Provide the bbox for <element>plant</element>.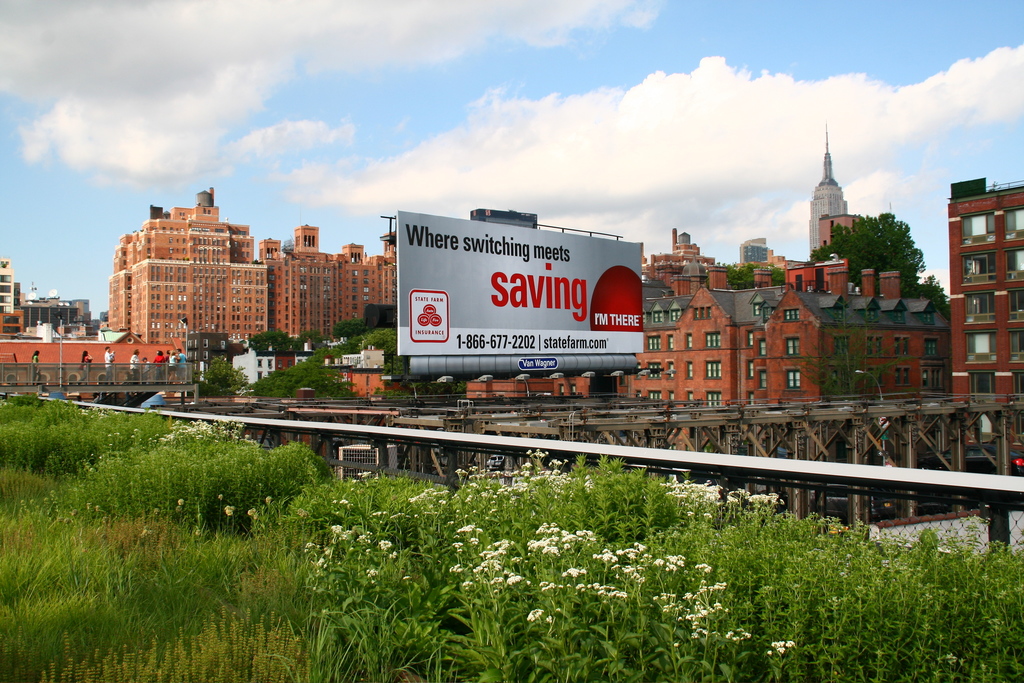
detection(766, 263, 783, 286).
